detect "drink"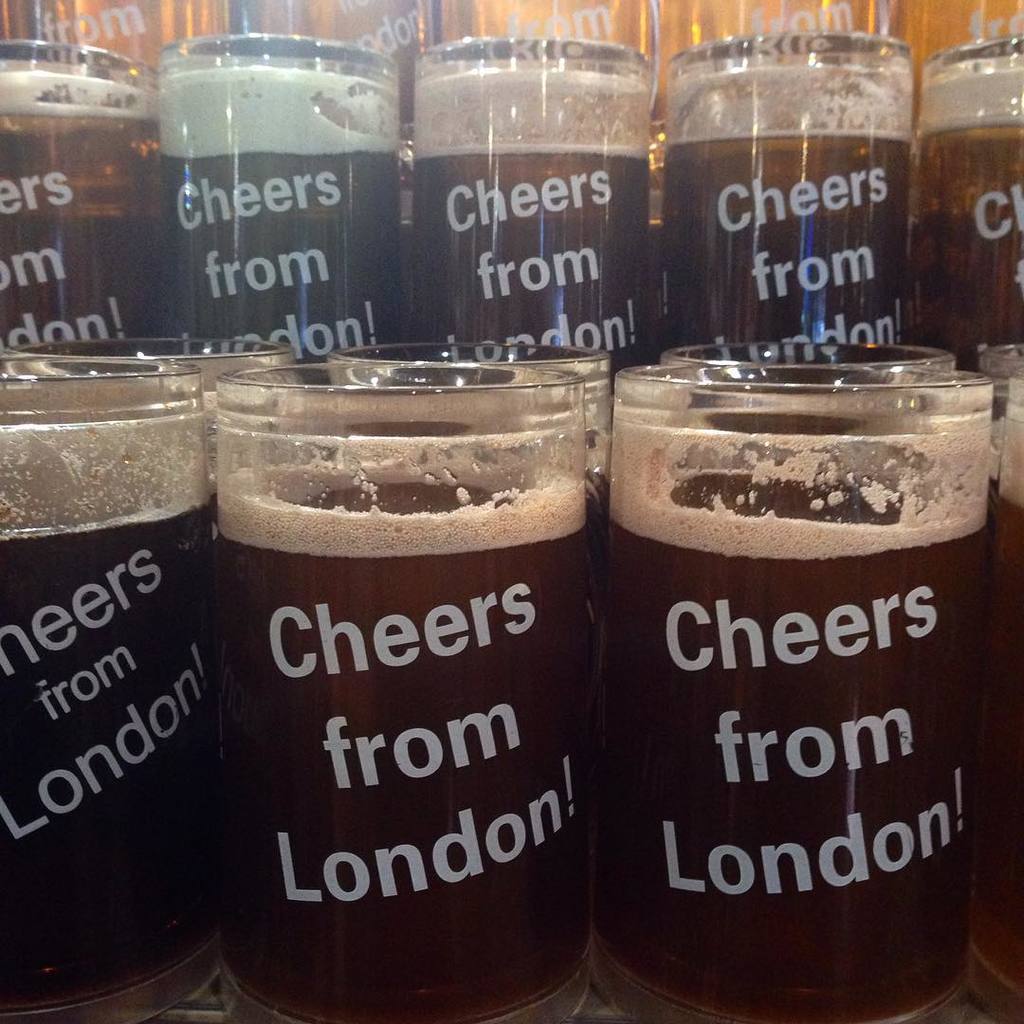
region(980, 424, 1023, 1021)
